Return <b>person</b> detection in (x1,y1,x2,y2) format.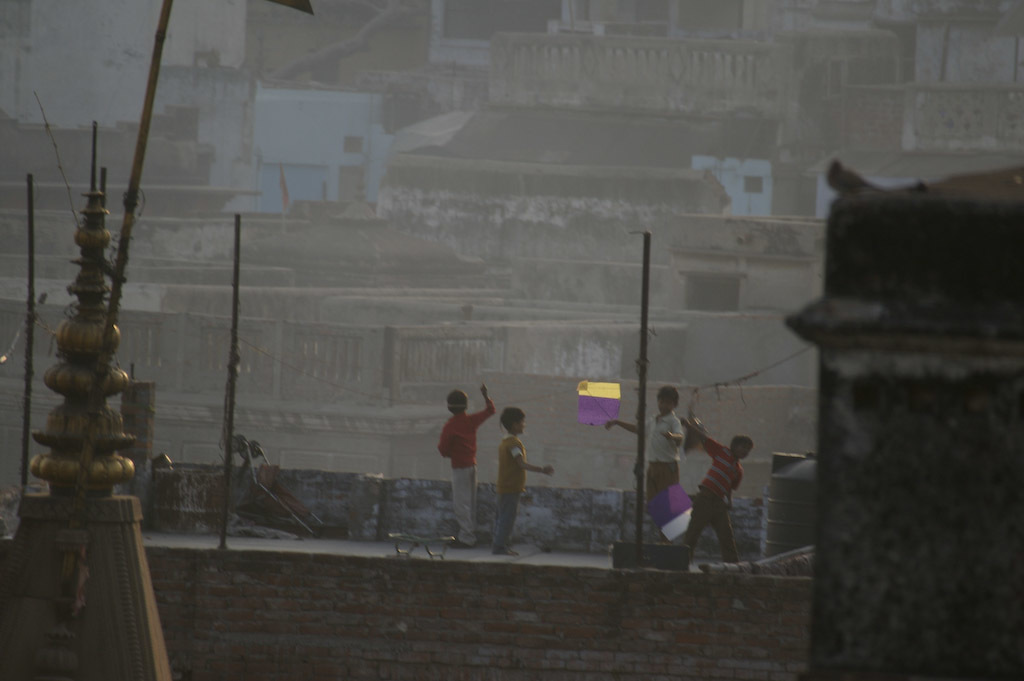
(439,378,499,551).
